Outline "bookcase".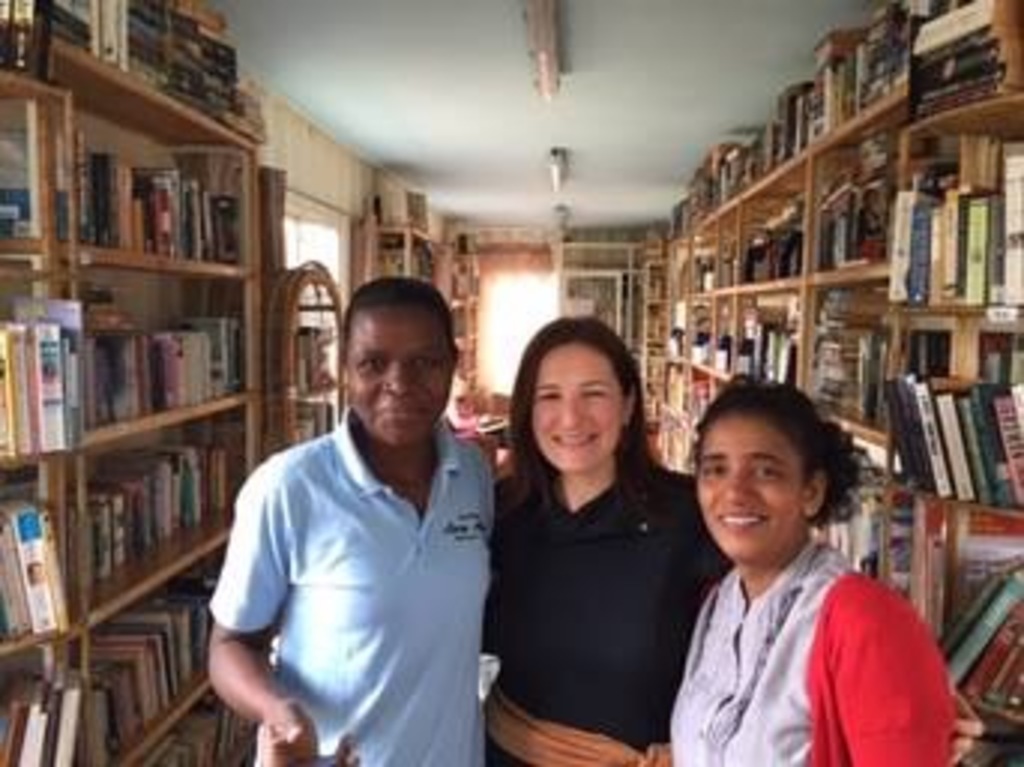
Outline: crop(635, 0, 1021, 764).
